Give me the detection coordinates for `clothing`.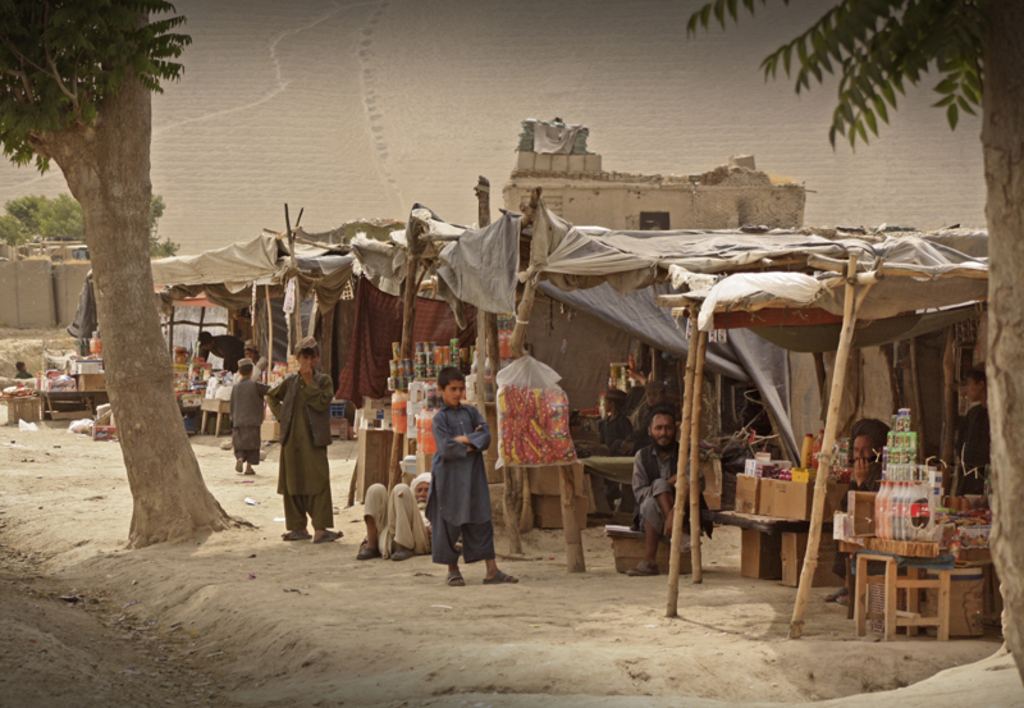
Rect(266, 344, 333, 527).
